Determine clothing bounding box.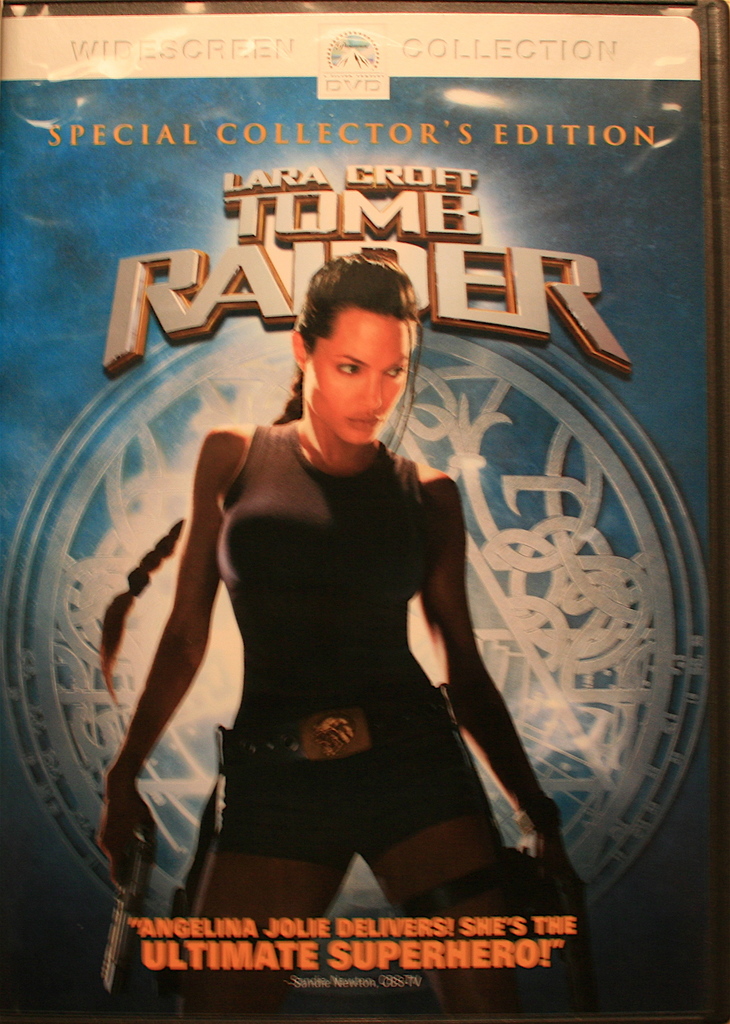
Determined: <bbox>210, 416, 488, 874</bbox>.
